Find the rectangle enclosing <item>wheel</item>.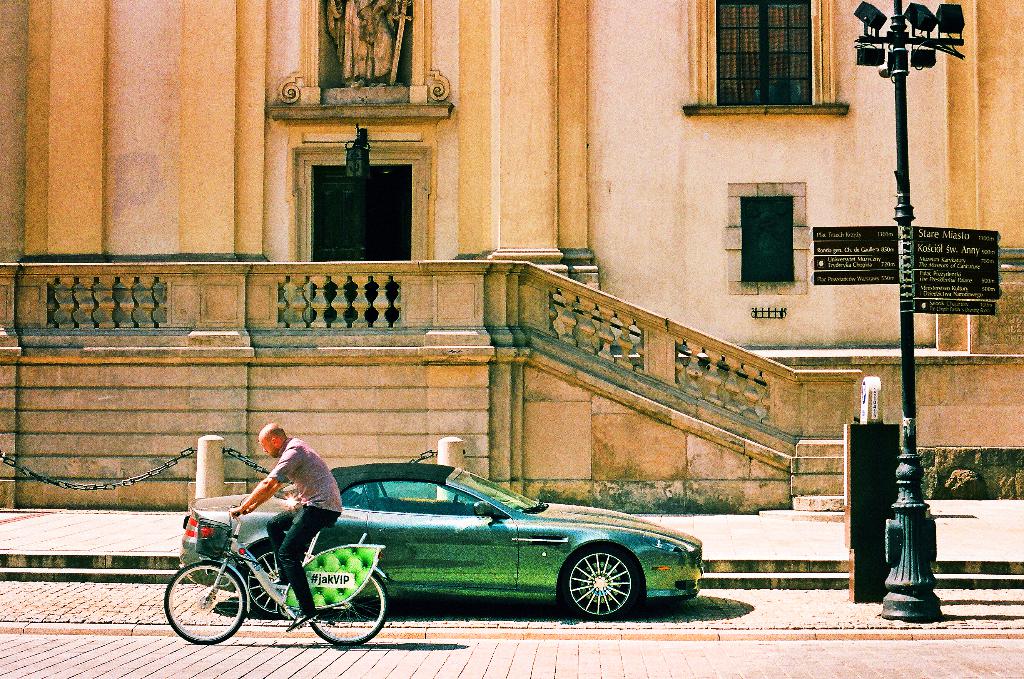
(x1=566, y1=560, x2=652, y2=622).
